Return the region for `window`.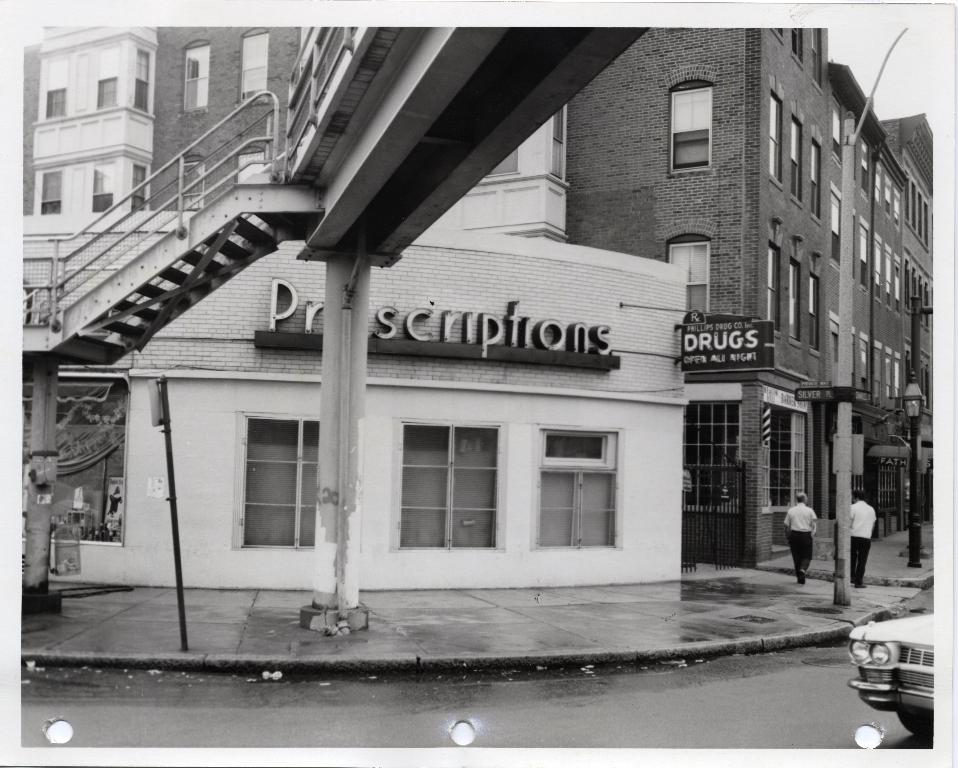
[x1=241, y1=28, x2=274, y2=104].
